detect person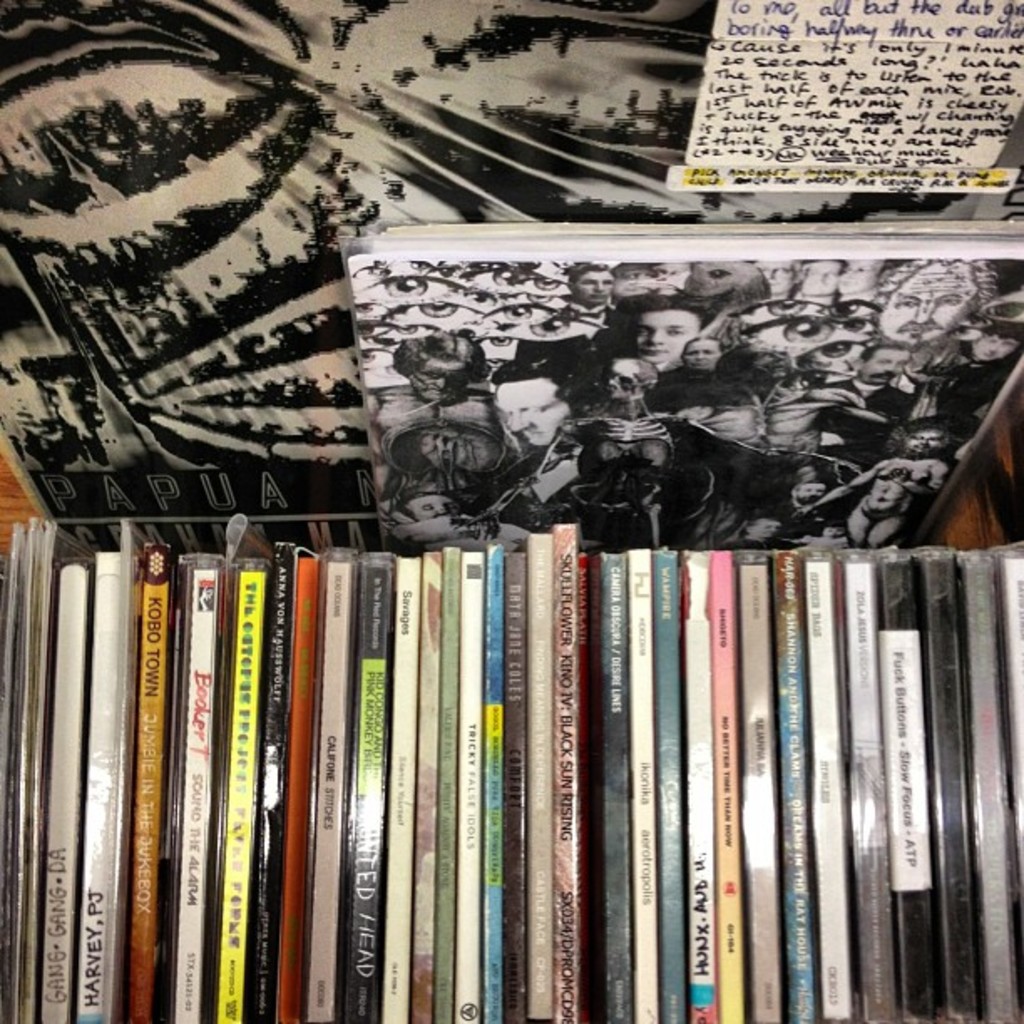
<region>490, 358, 586, 448</region>
